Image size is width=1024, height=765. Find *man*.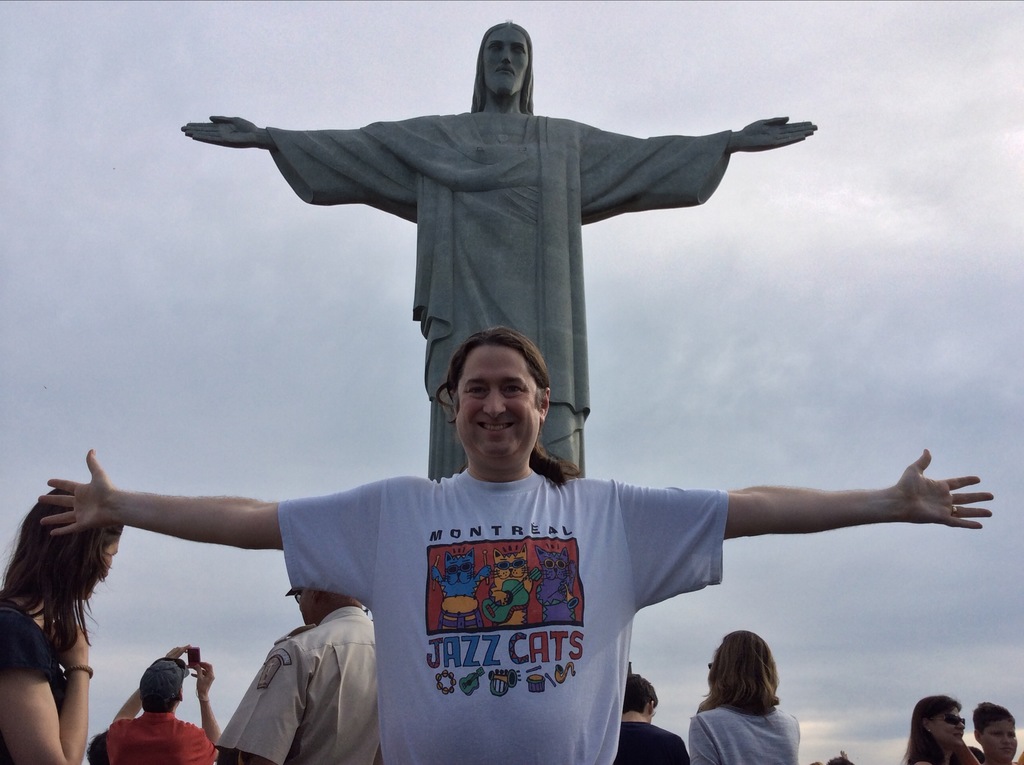
bbox(613, 674, 685, 764).
